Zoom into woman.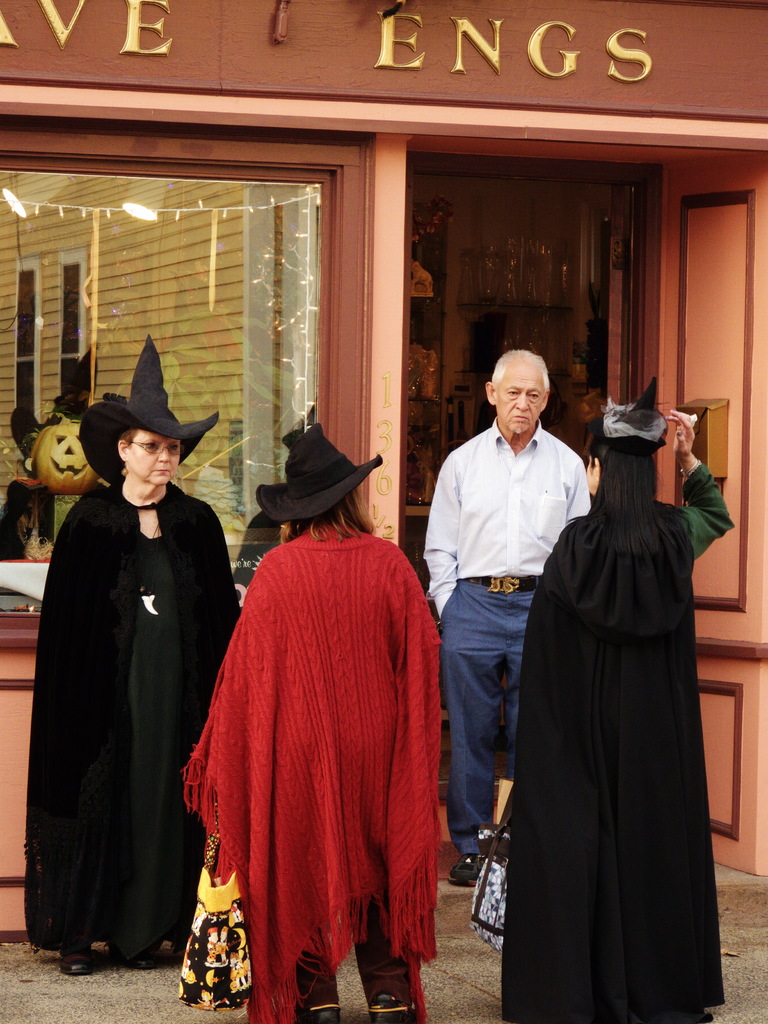
Zoom target: region(177, 433, 448, 1023).
